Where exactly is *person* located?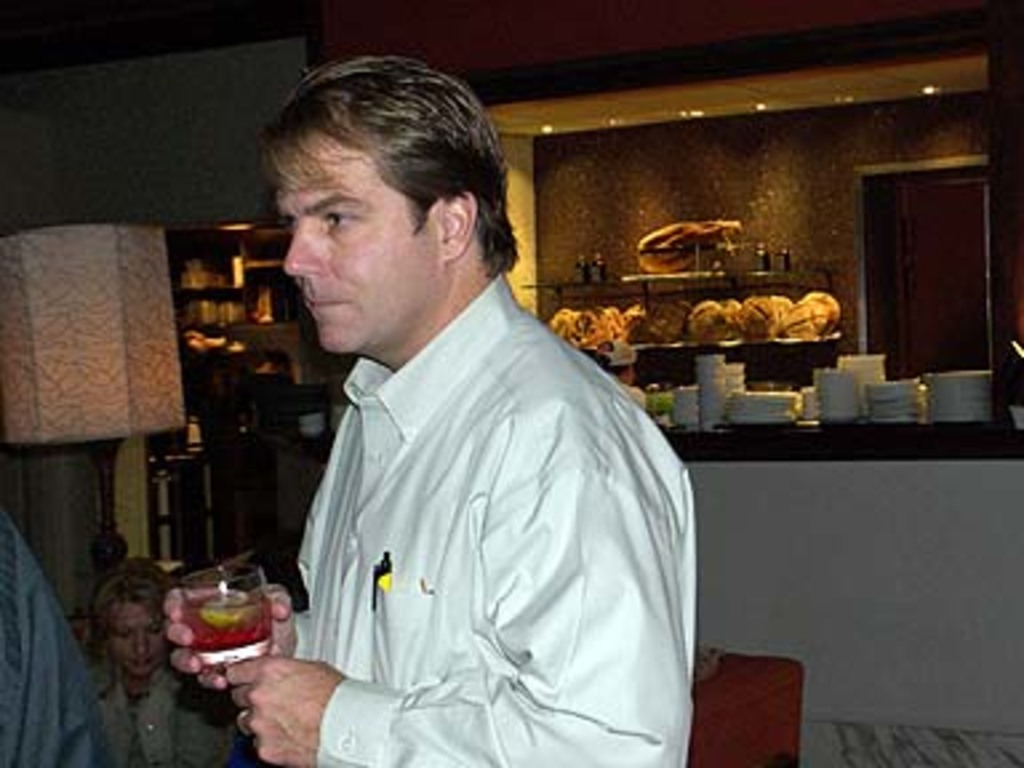
Its bounding box is (x1=168, y1=51, x2=693, y2=765).
